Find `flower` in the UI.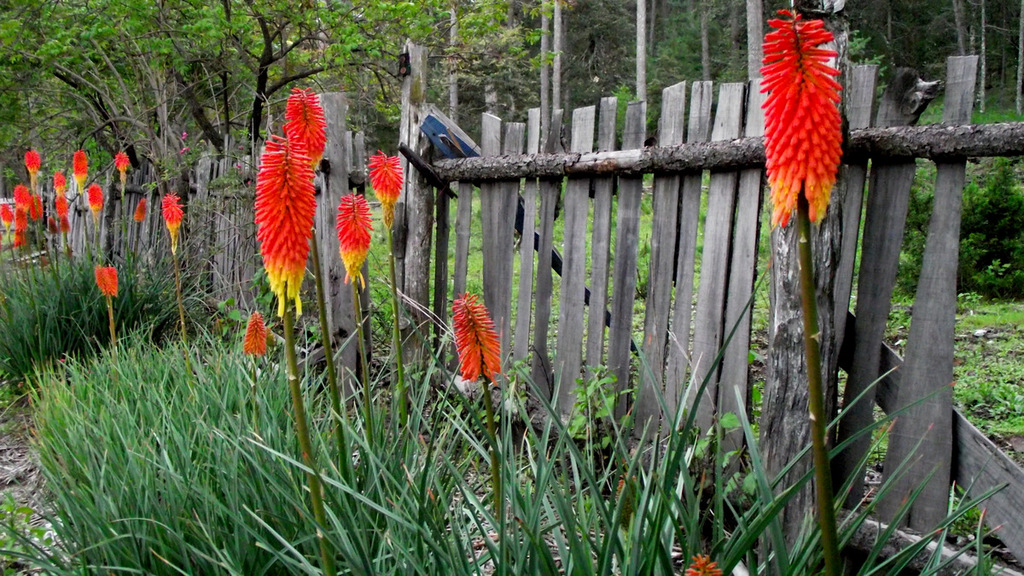
UI element at pyautogui.locateOnScreen(94, 265, 131, 297).
